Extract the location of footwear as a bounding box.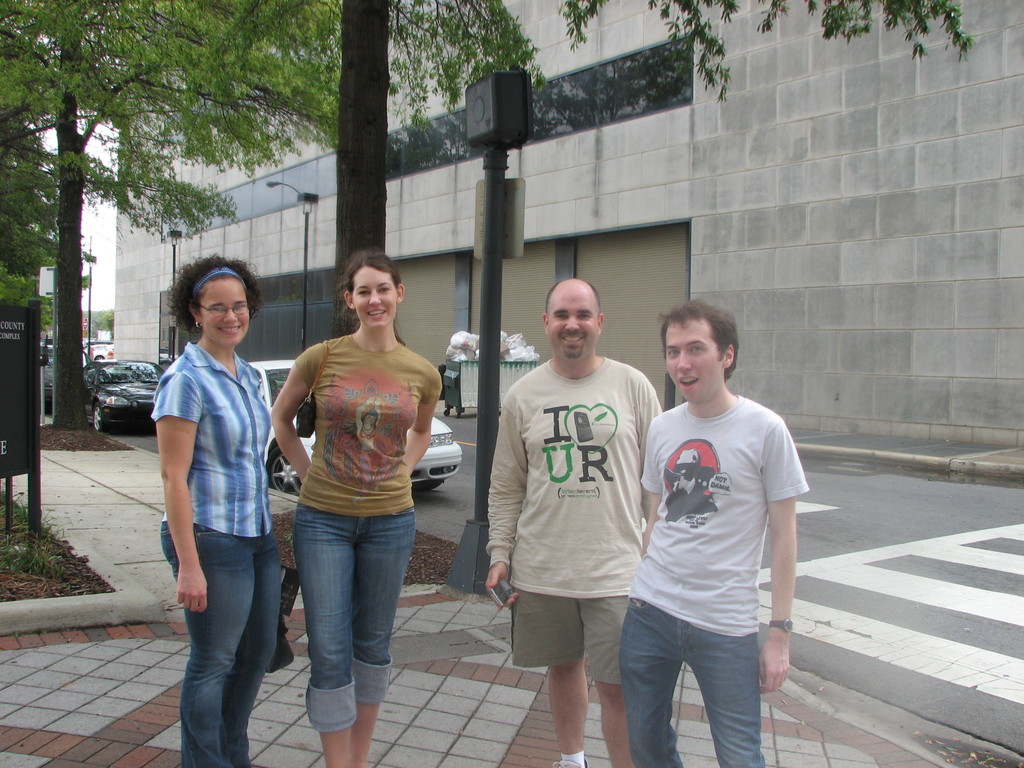
detection(547, 755, 589, 767).
